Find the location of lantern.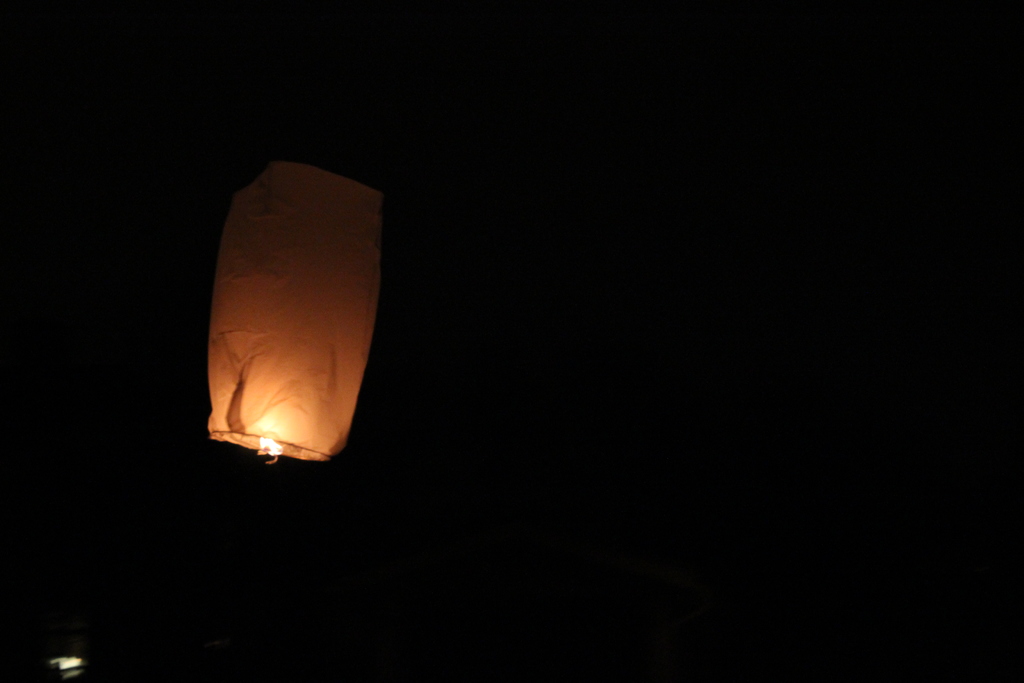
Location: <bbox>204, 161, 378, 458</bbox>.
